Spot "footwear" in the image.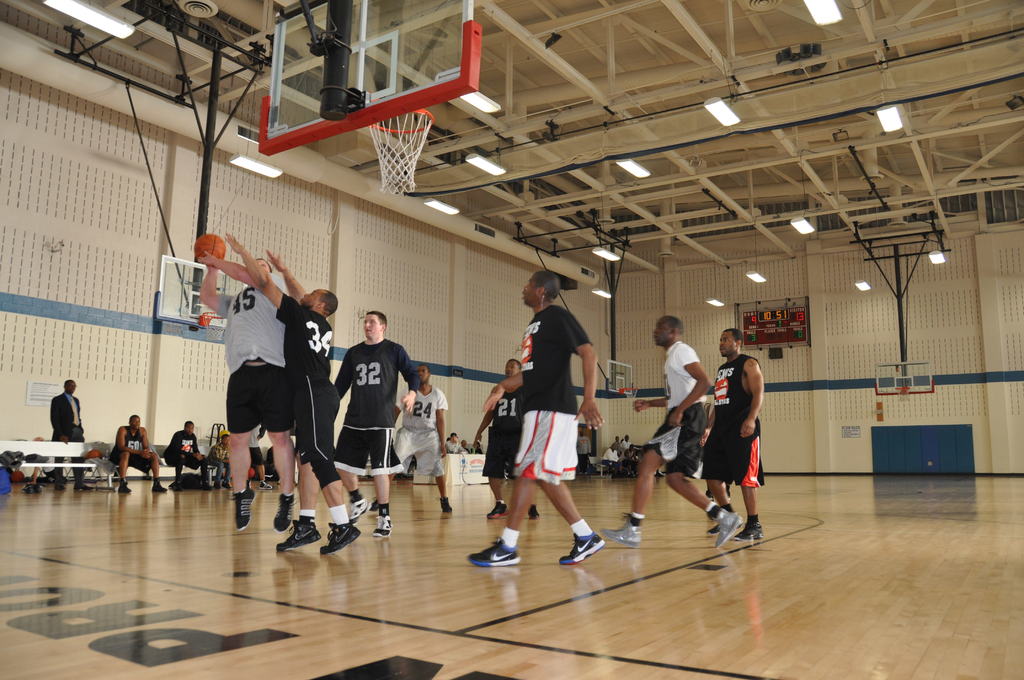
"footwear" found at box(743, 517, 767, 544).
